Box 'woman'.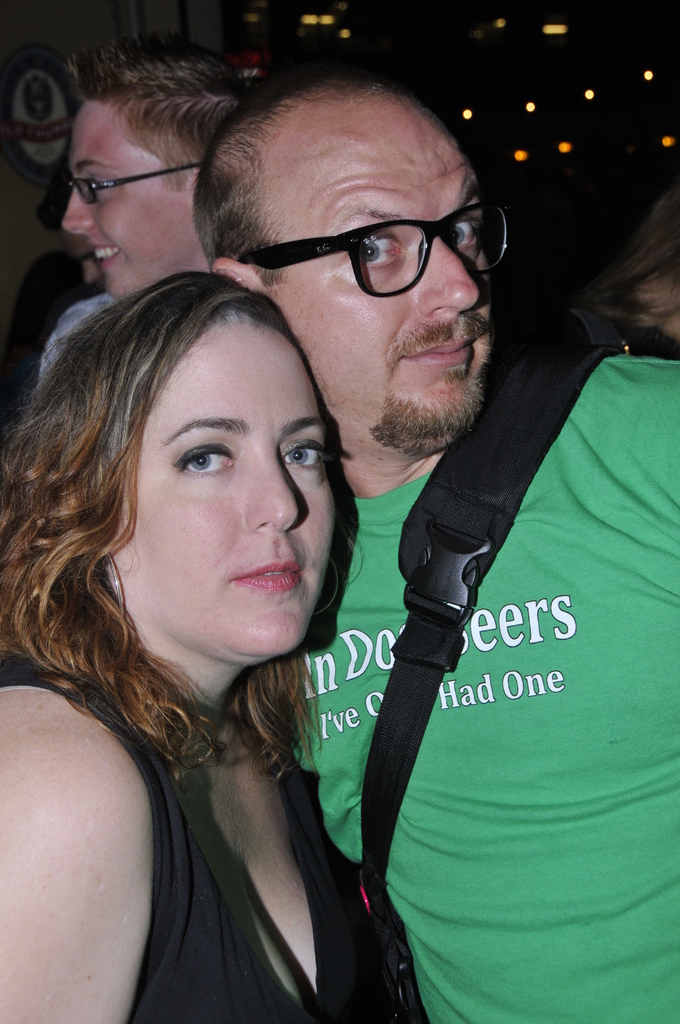
bbox(13, 196, 430, 1023).
